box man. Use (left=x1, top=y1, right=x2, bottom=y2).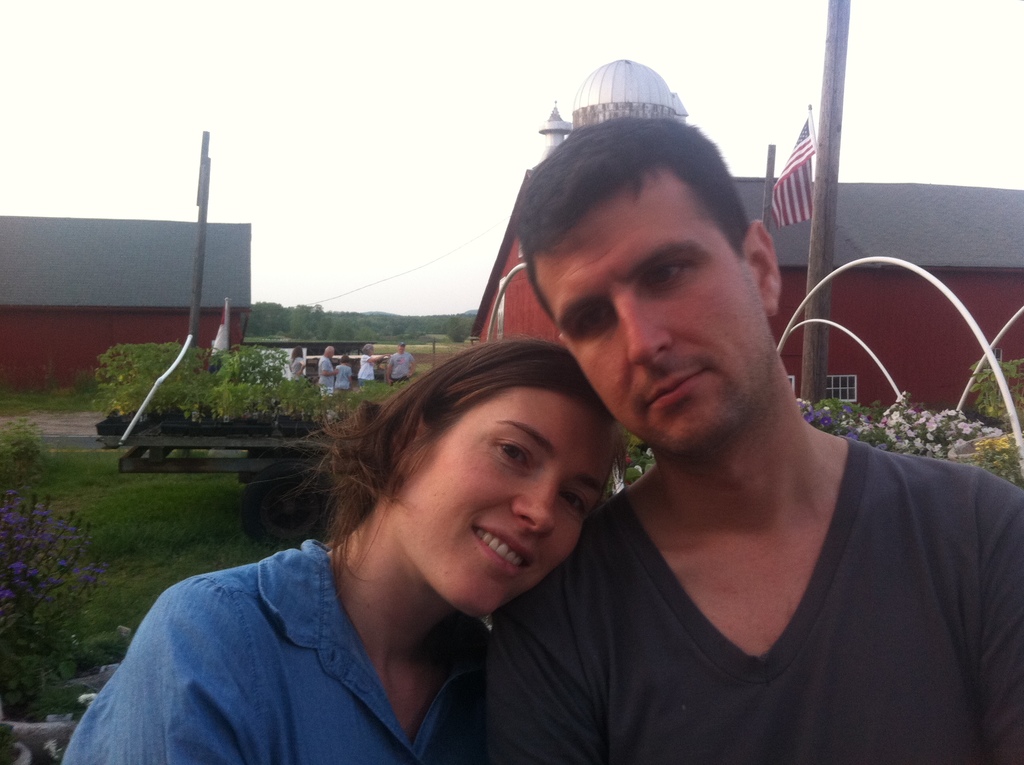
(left=413, top=113, right=1023, bottom=764).
